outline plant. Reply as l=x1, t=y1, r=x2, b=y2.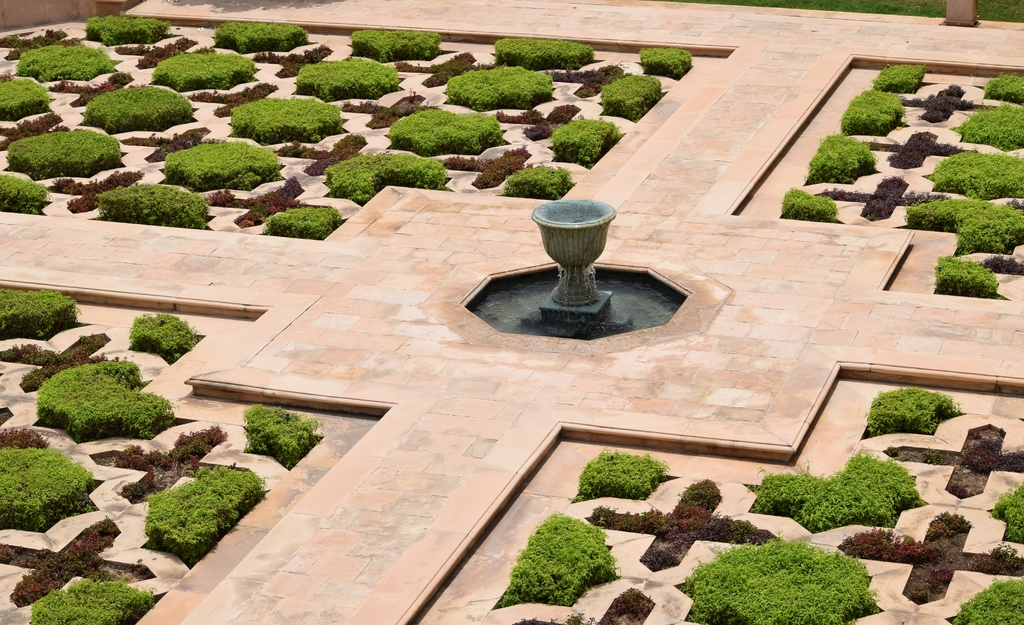
l=152, t=52, r=252, b=92.
